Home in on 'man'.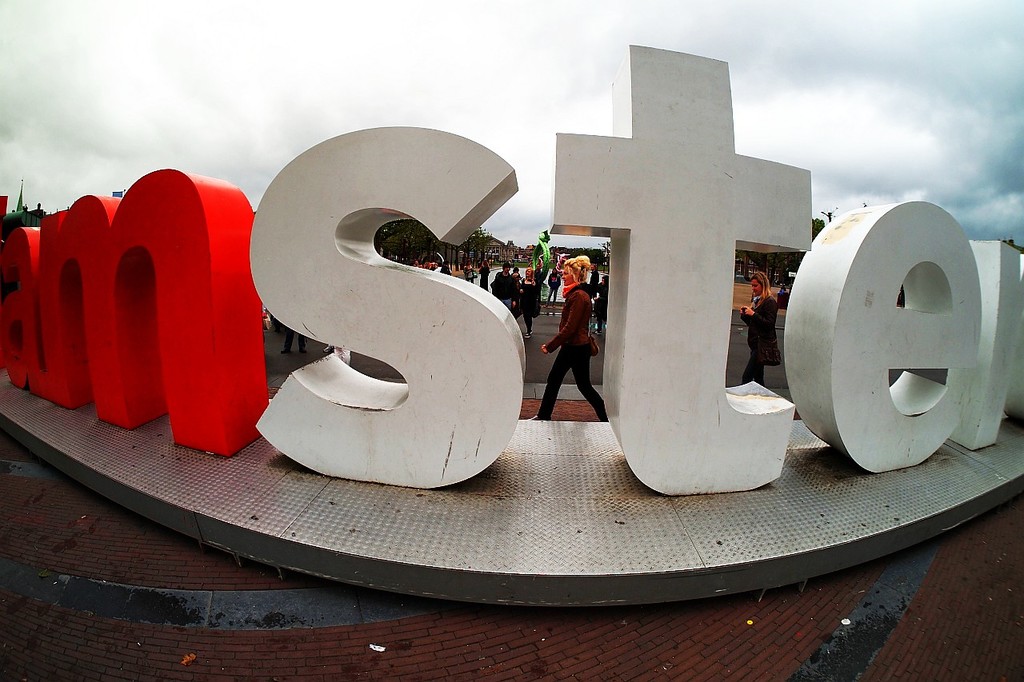
Homed in at [x1=480, y1=262, x2=488, y2=291].
